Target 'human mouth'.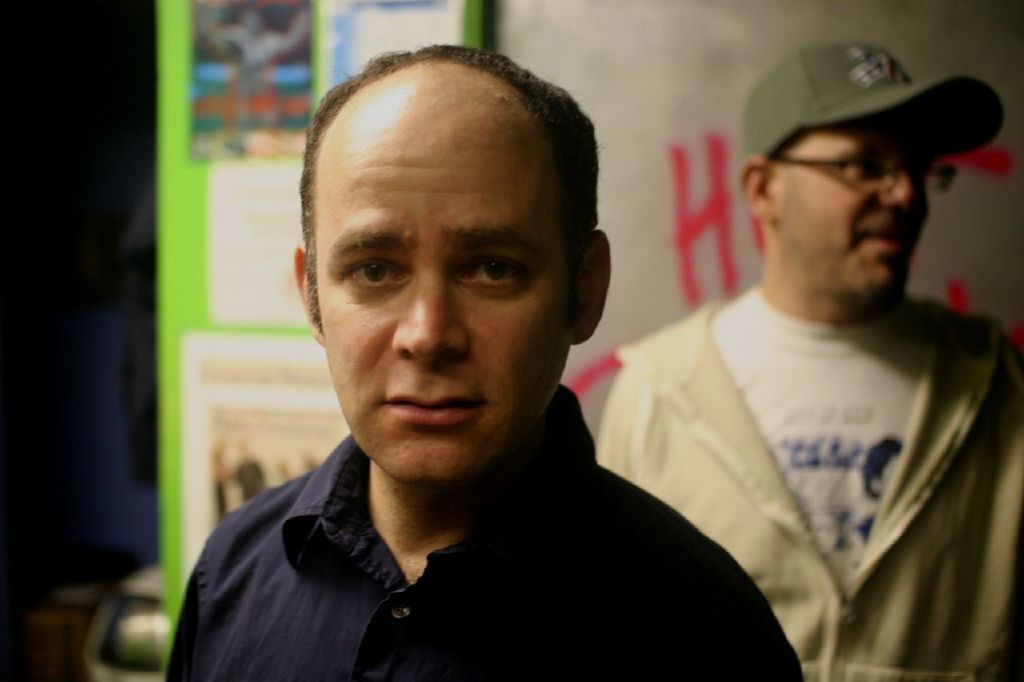
Target region: (381, 384, 490, 425).
